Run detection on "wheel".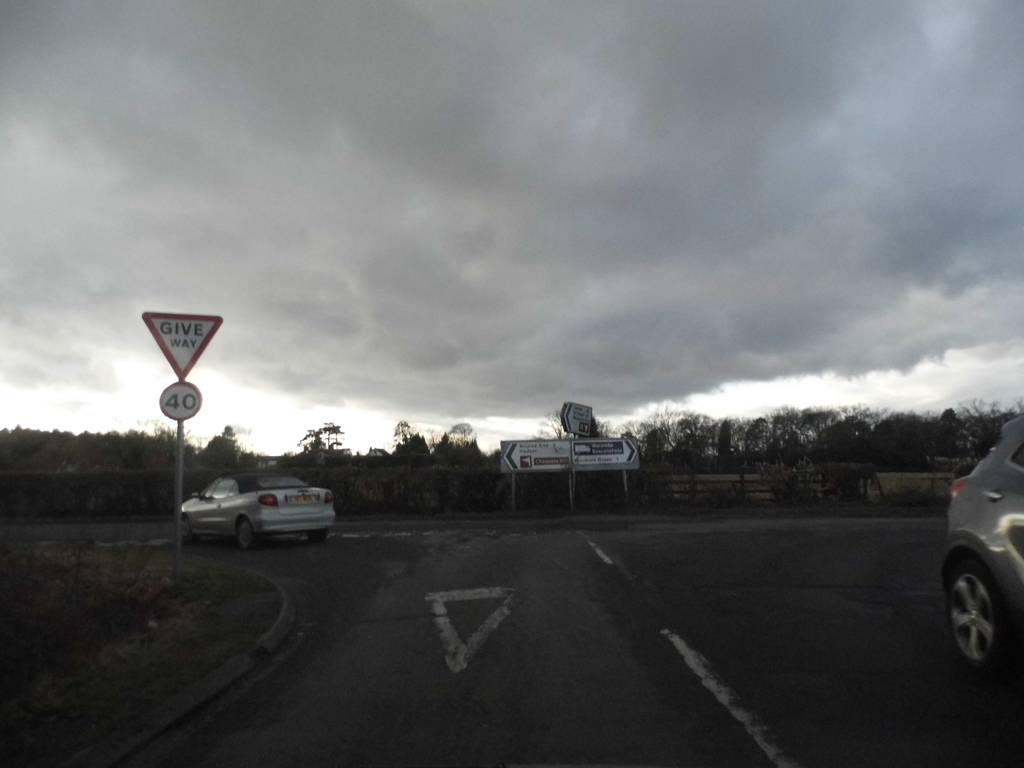
Result: [946,538,1018,678].
